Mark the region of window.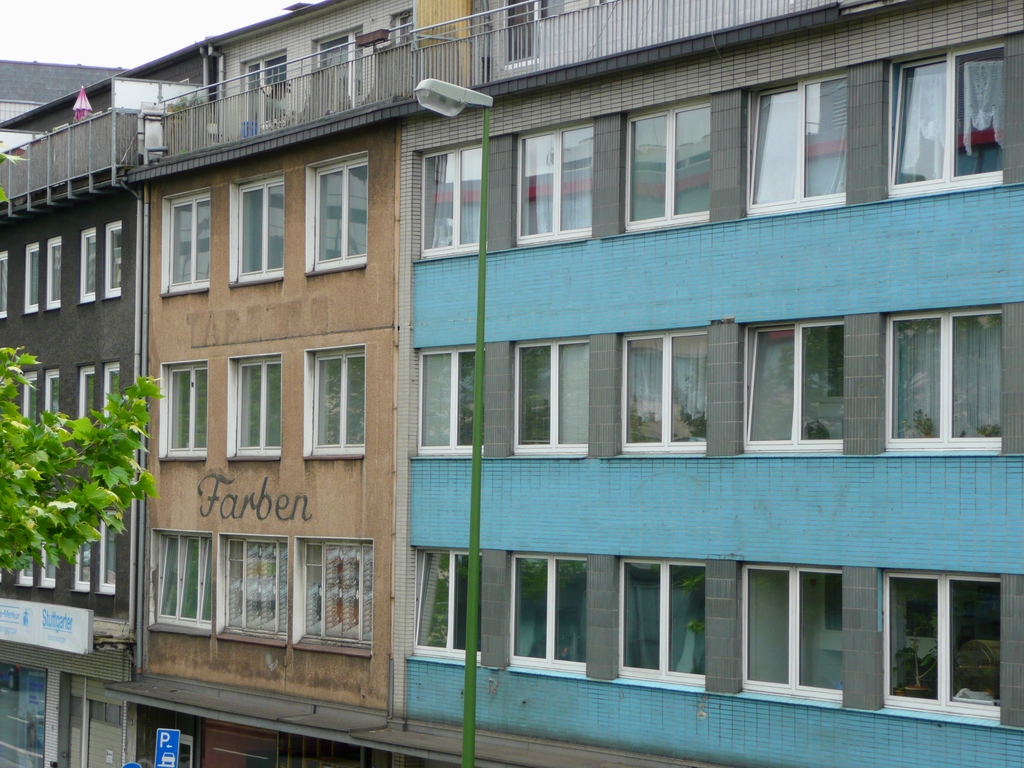
Region: [150,532,216,627].
